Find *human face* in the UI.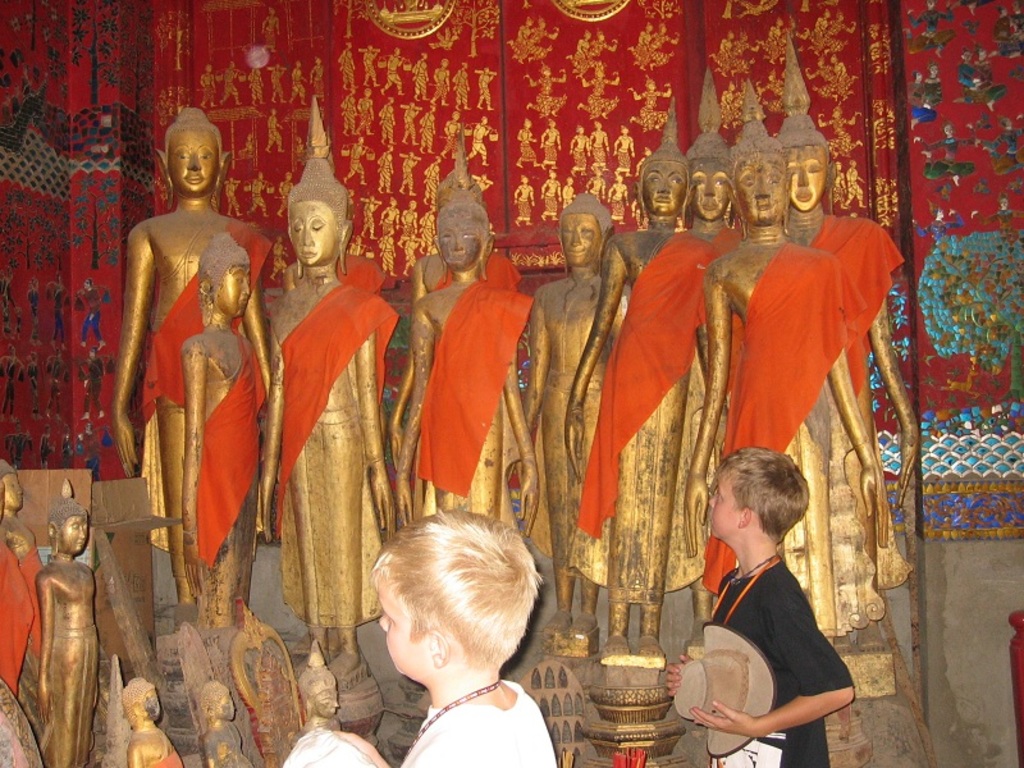
UI element at locate(375, 573, 426, 677).
